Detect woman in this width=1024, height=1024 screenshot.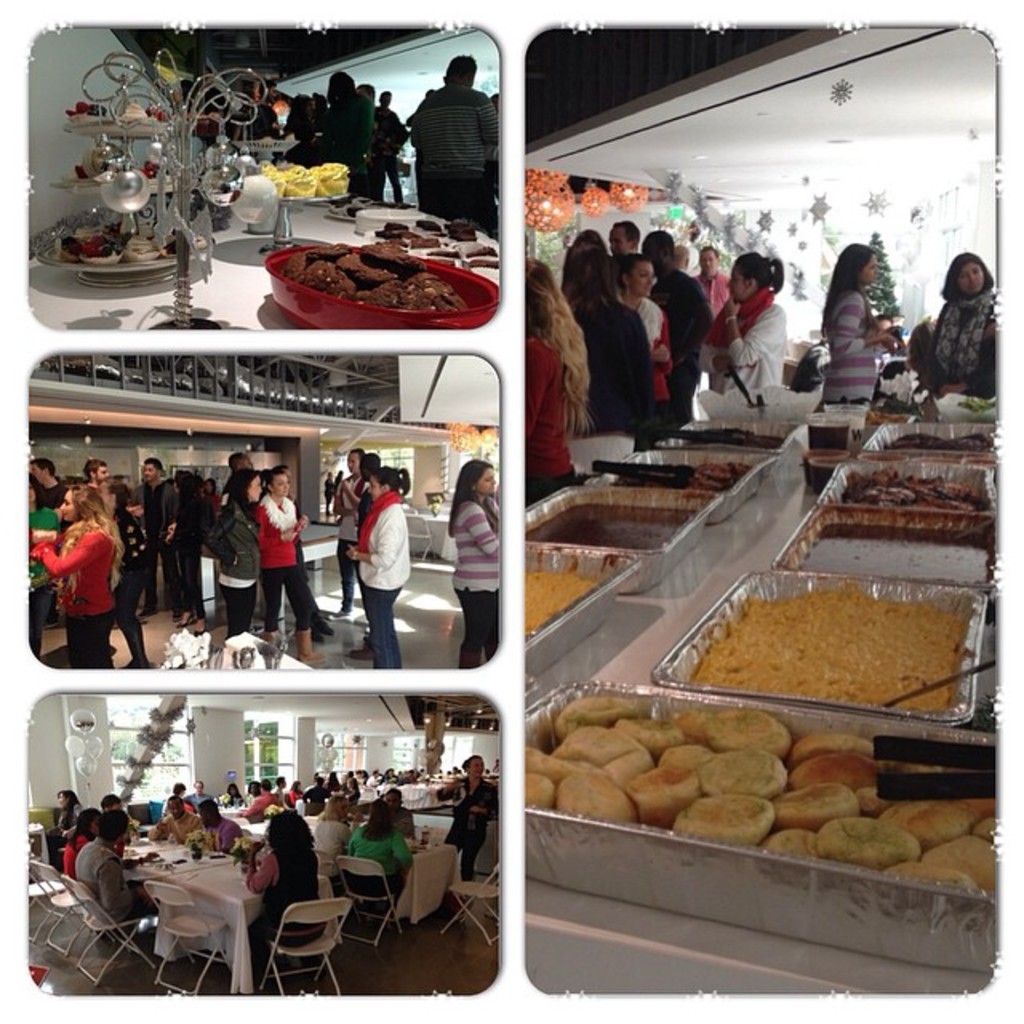
Detection: (x1=27, y1=470, x2=61, y2=659).
